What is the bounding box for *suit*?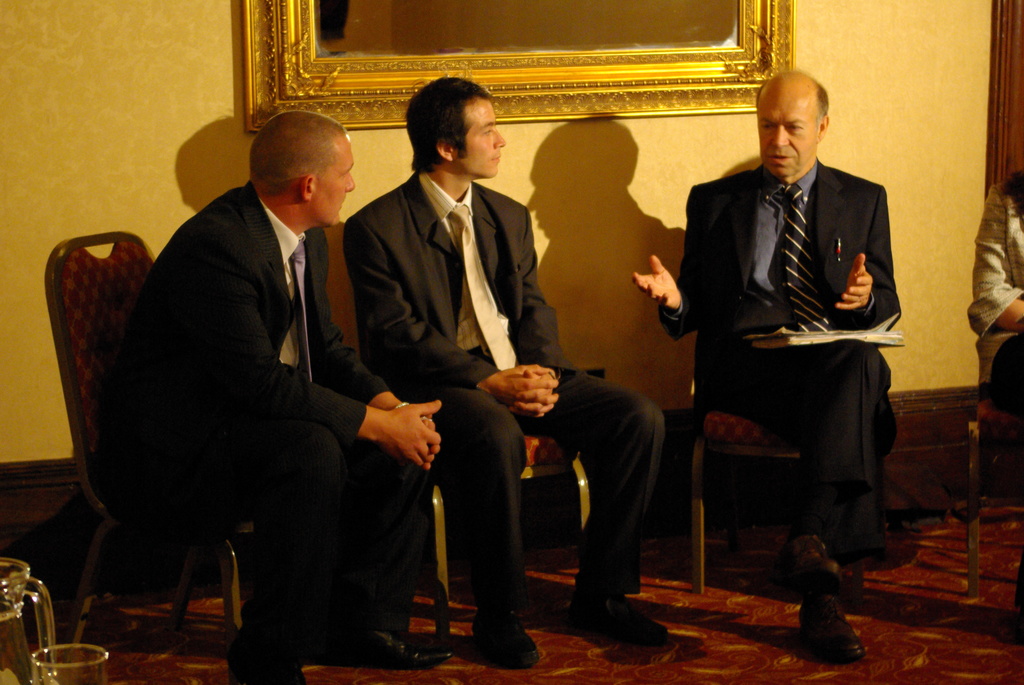
110:65:394:669.
